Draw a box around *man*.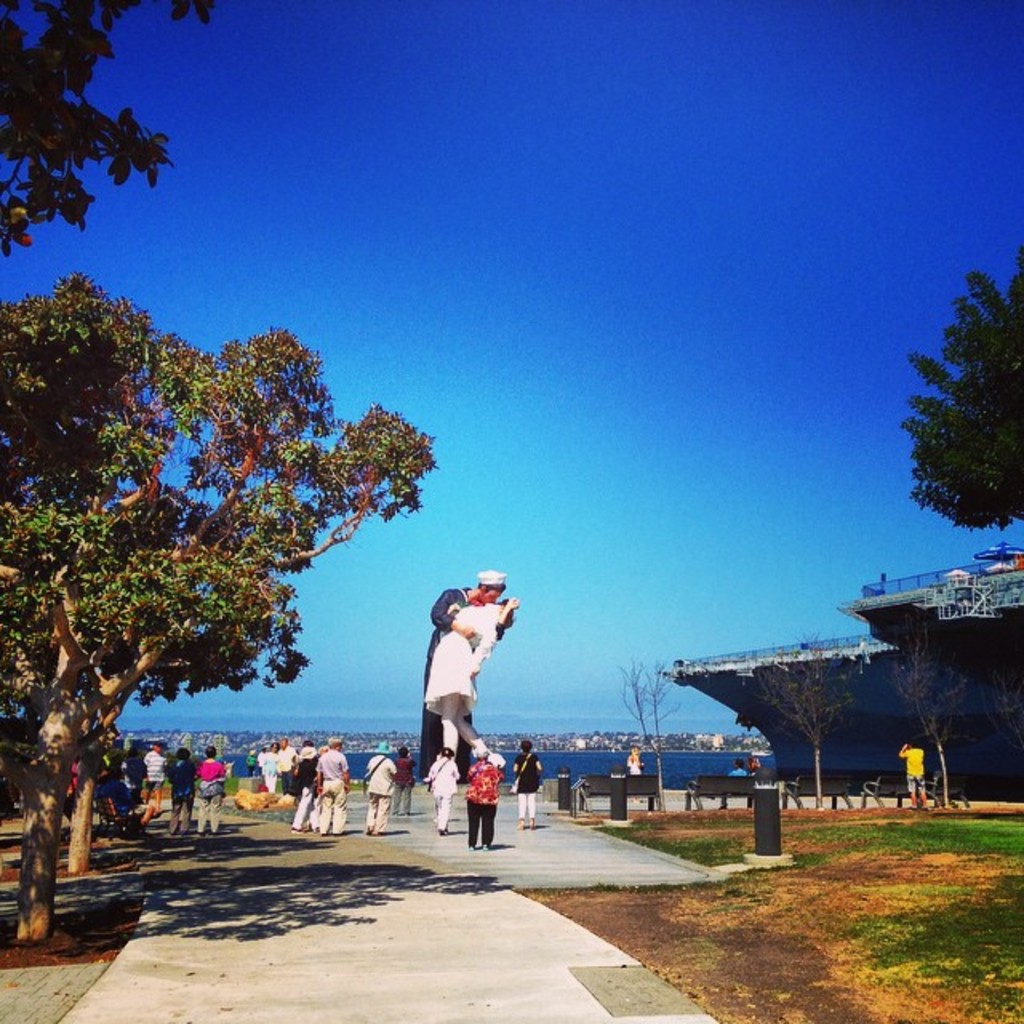
{"x1": 427, "y1": 570, "x2": 518, "y2": 789}.
